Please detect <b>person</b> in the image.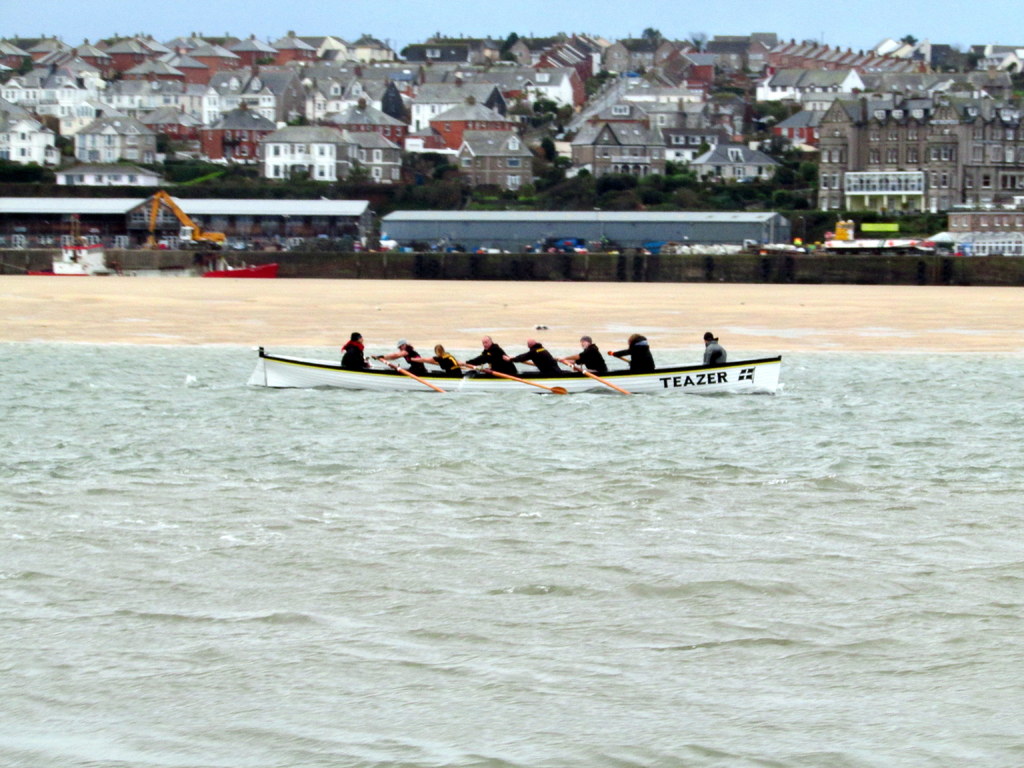
556/337/605/379.
